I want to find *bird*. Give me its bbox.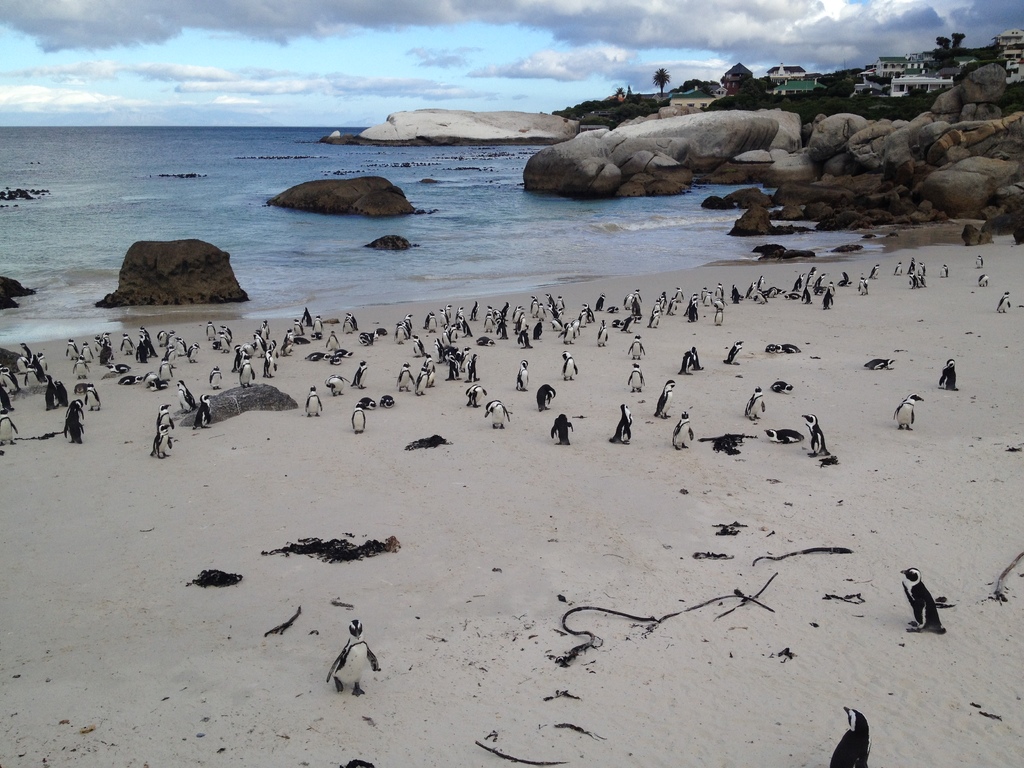
[424, 355, 436, 388].
